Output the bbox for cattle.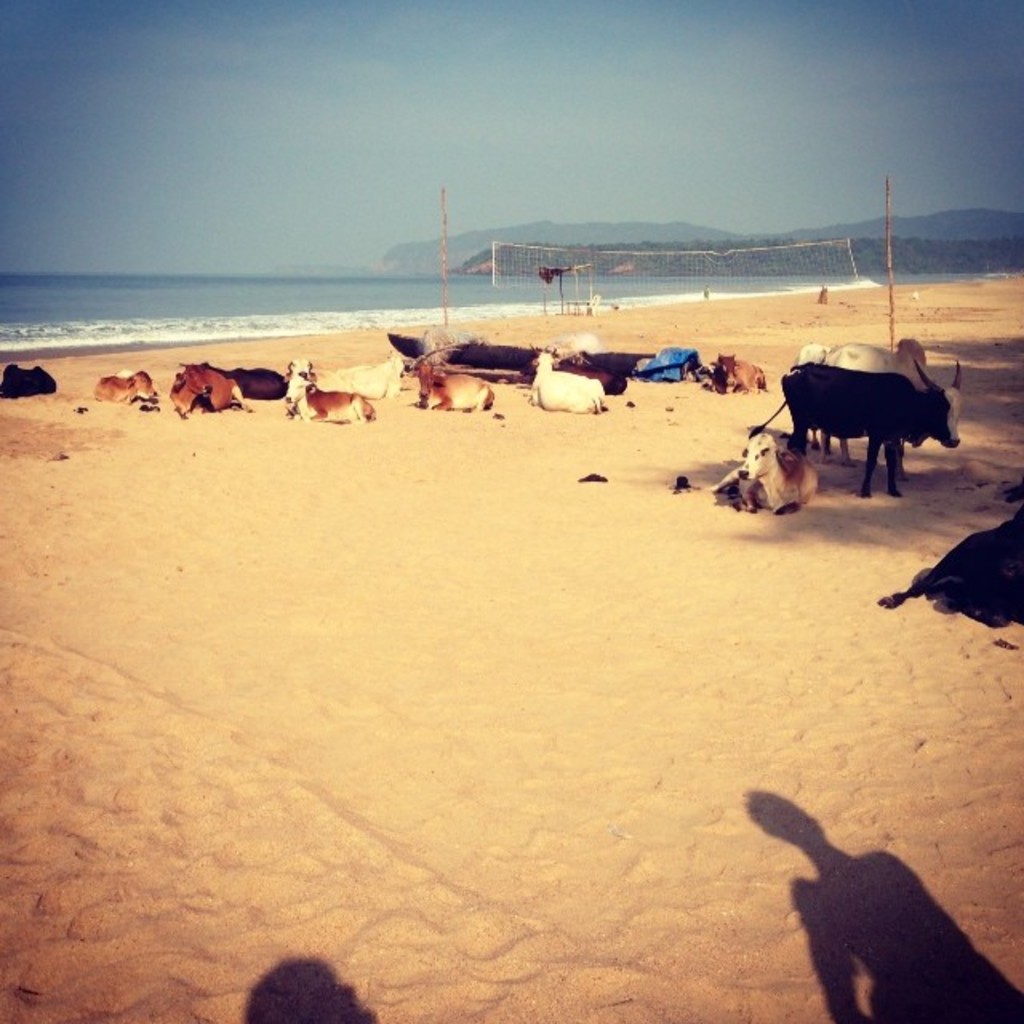
(0, 363, 56, 402).
